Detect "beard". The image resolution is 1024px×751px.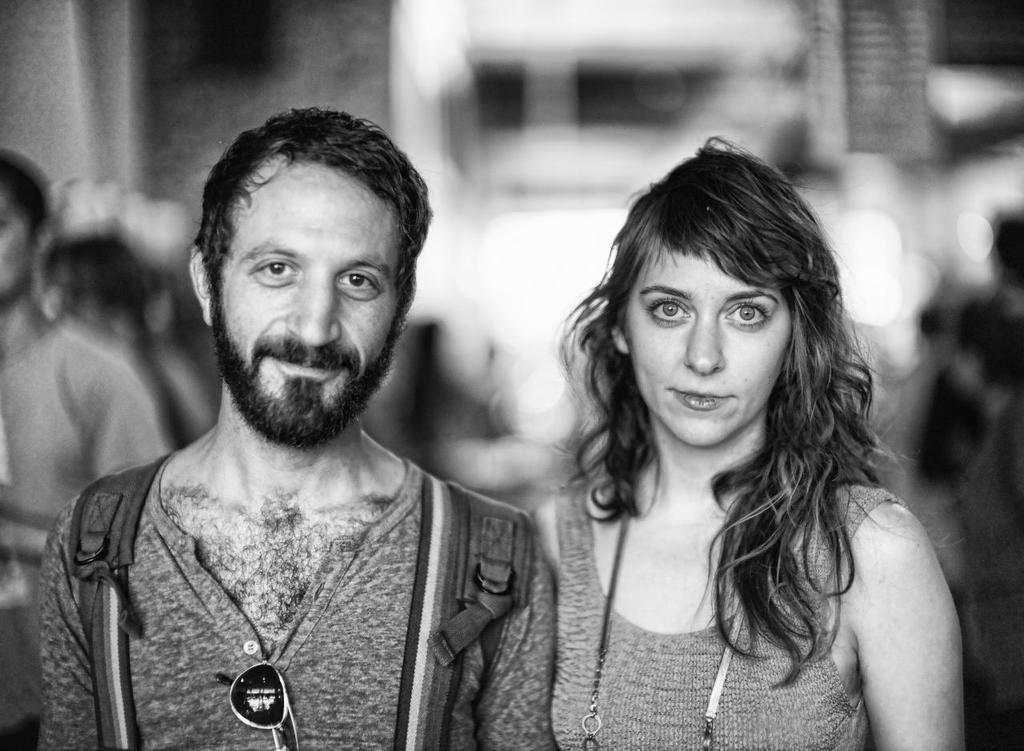
crop(218, 307, 401, 444).
